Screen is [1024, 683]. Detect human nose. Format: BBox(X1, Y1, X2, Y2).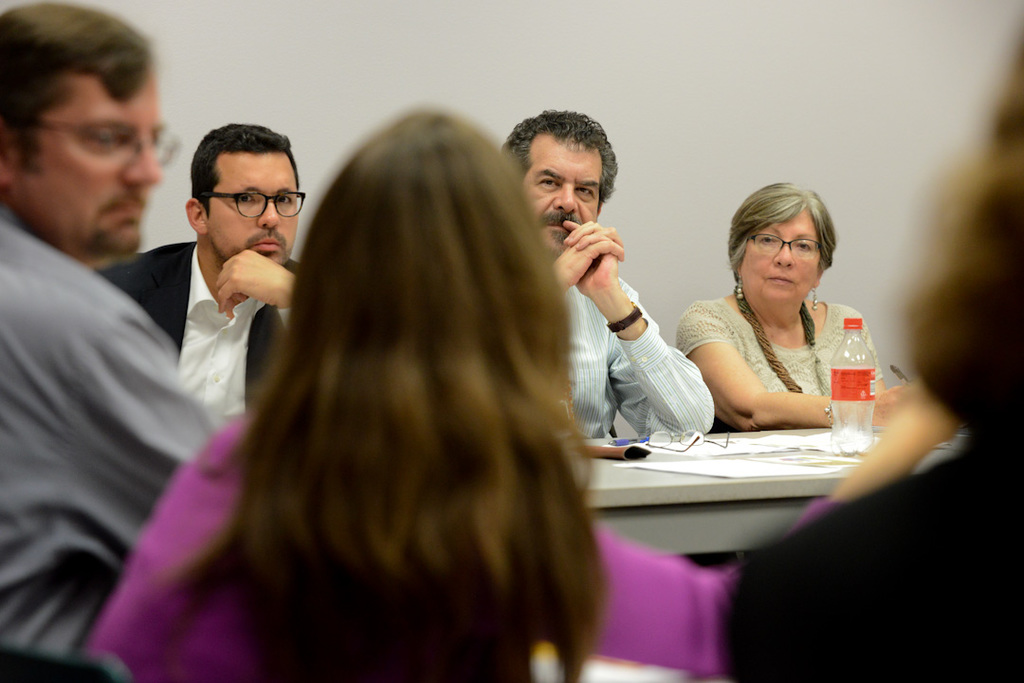
BBox(770, 246, 795, 268).
